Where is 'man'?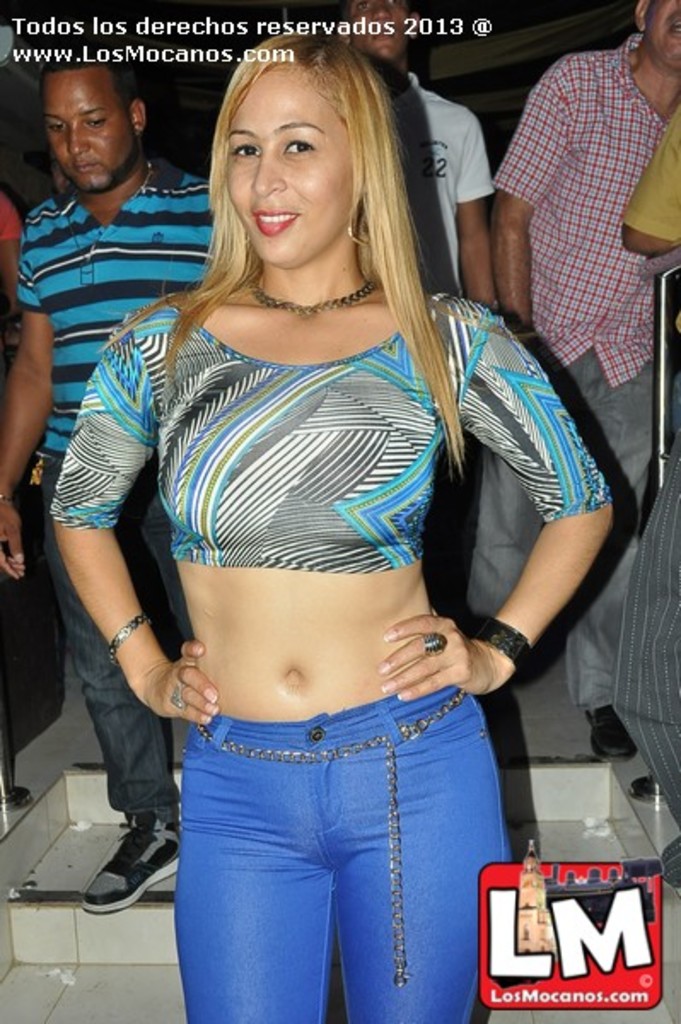
<bbox>497, 0, 679, 766</bbox>.
